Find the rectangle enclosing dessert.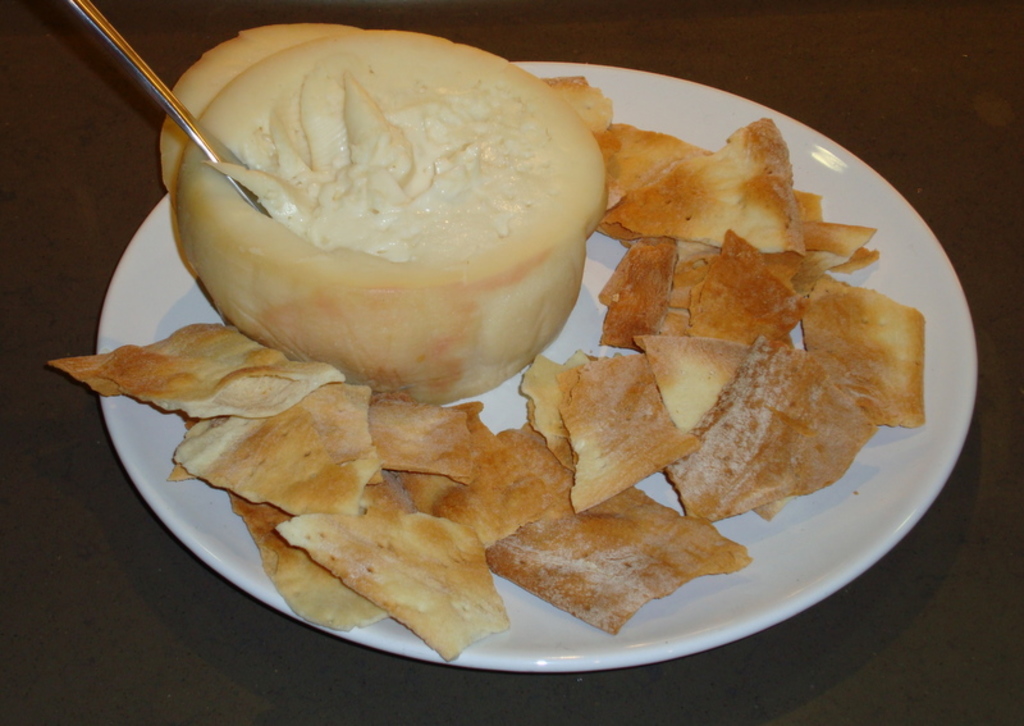
BBox(175, 393, 365, 513).
